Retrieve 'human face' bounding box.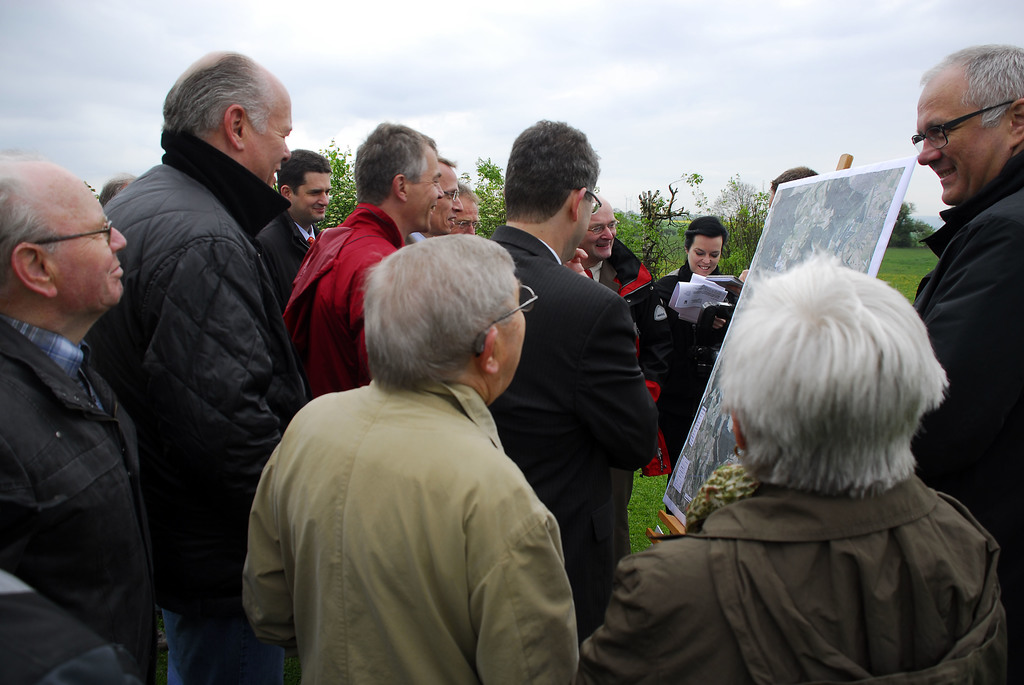
Bounding box: 569/184/600/262.
